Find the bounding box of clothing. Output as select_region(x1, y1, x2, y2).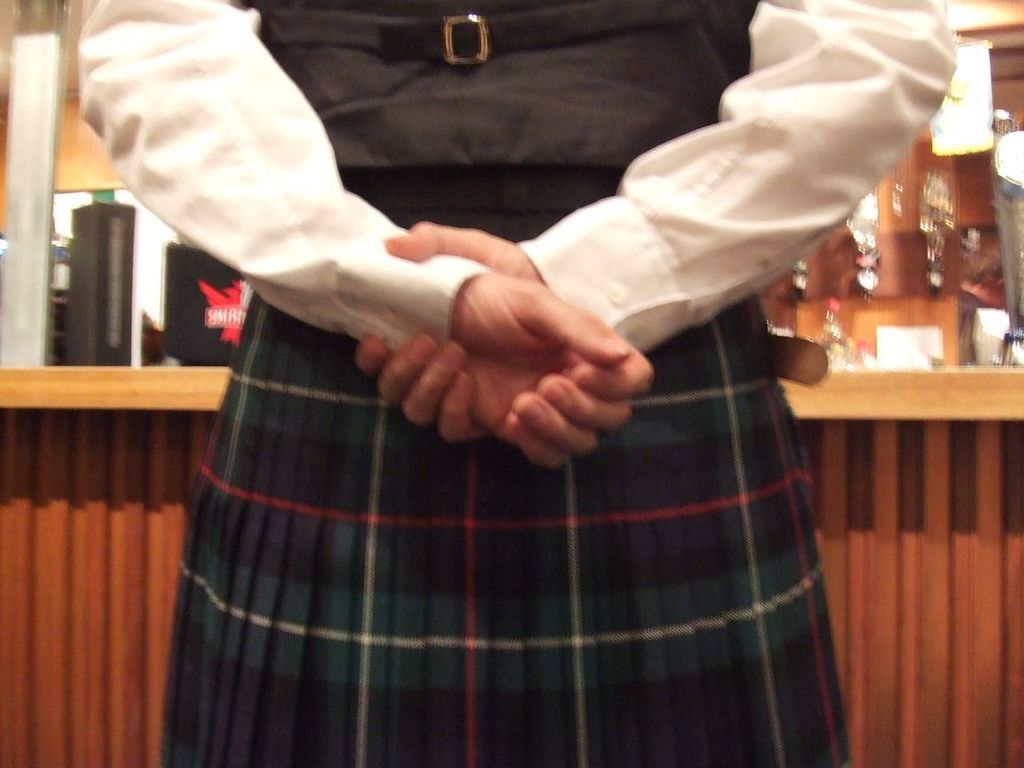
select_region(102, 0, 950, 729).
